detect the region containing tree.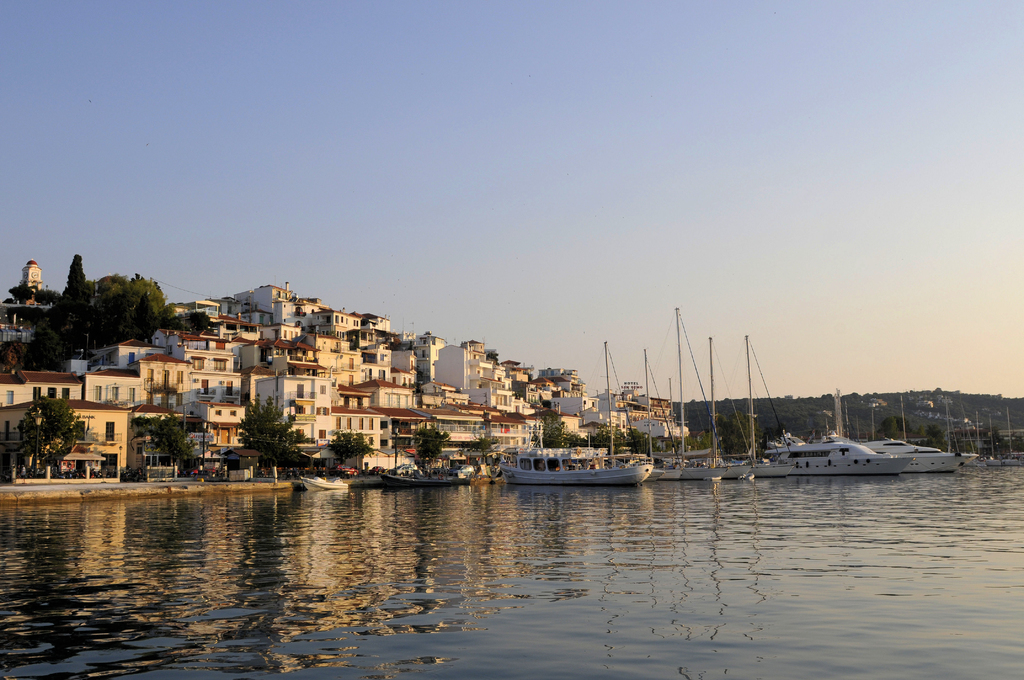
box=[239, 387, 300, 458].
